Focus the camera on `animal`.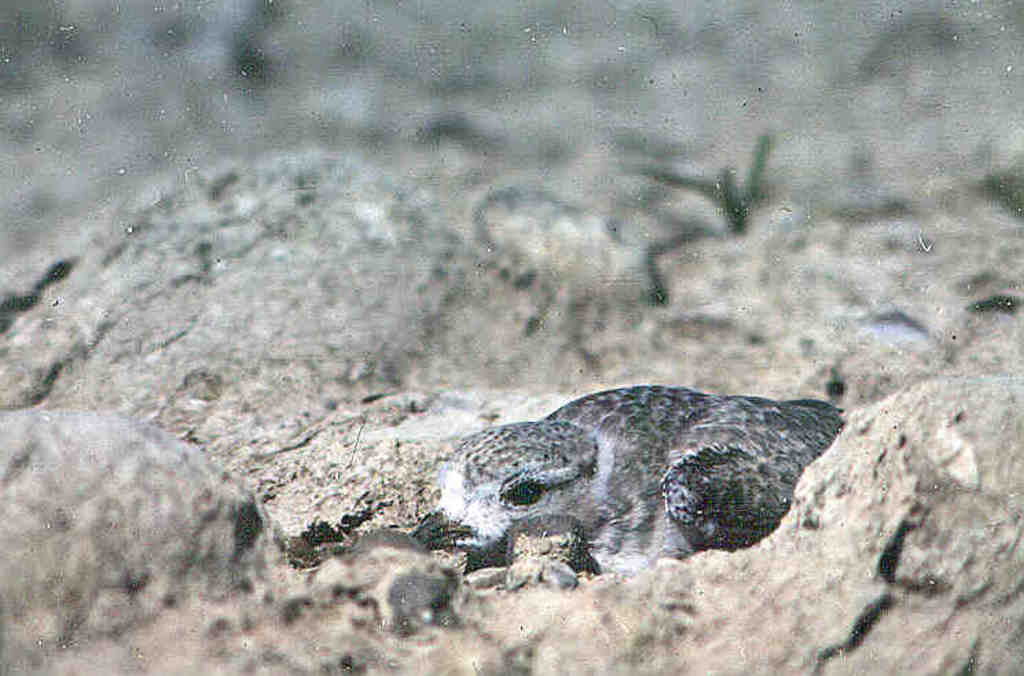
Focus region: left=410, top=382, right=849, bottom=572.
